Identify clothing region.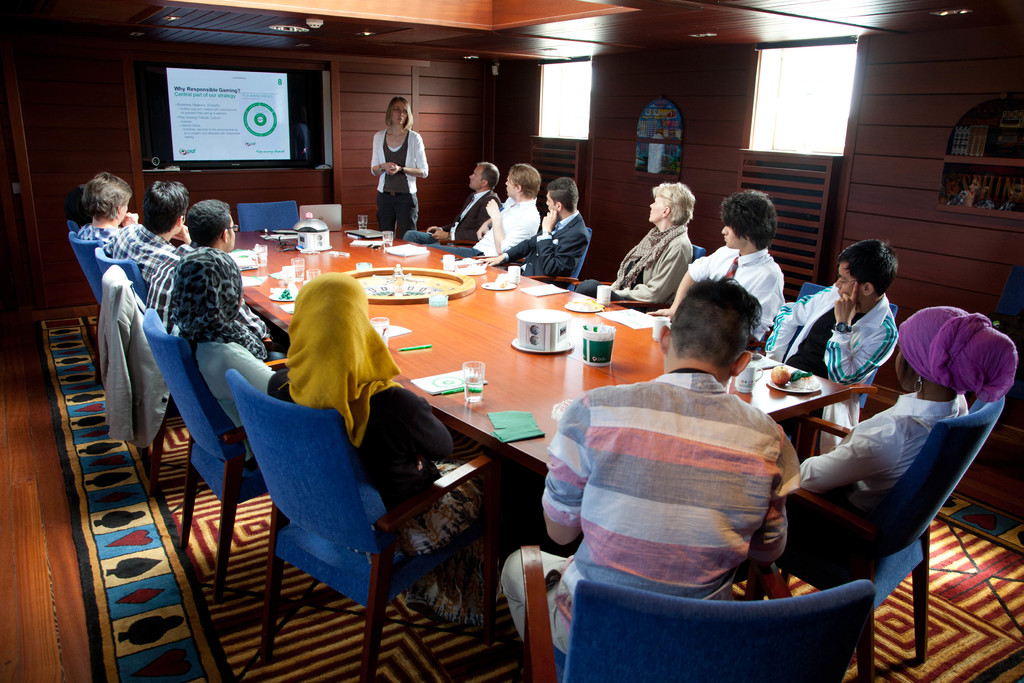
Region: <bbox>764, 277, 893, 435</bbox>.
